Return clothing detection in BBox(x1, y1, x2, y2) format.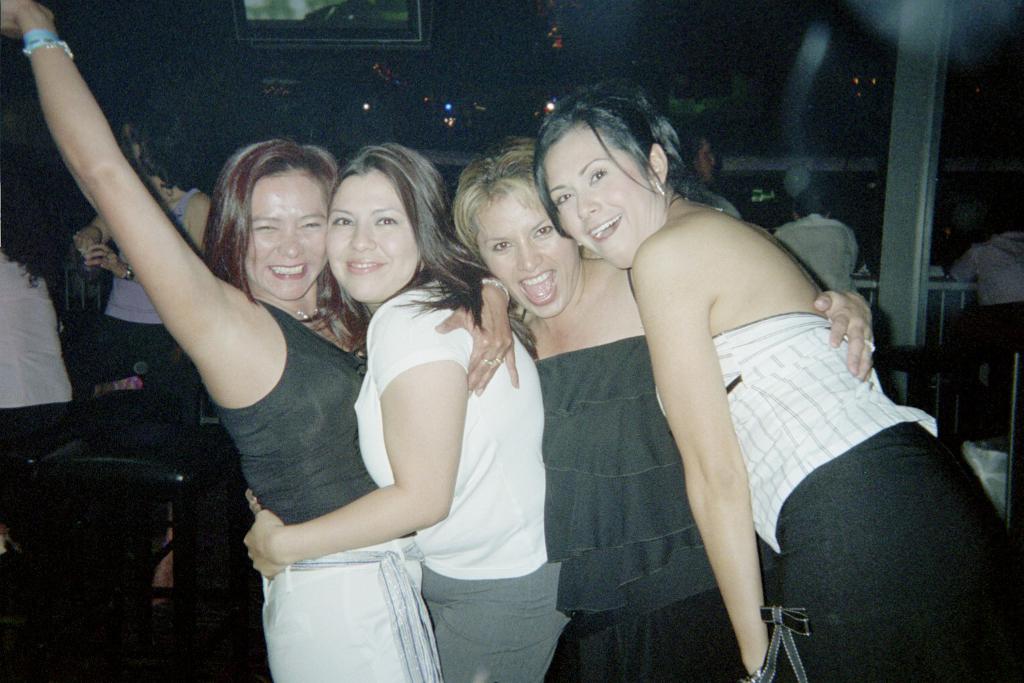
BBox(0, 243, 79, 437).
